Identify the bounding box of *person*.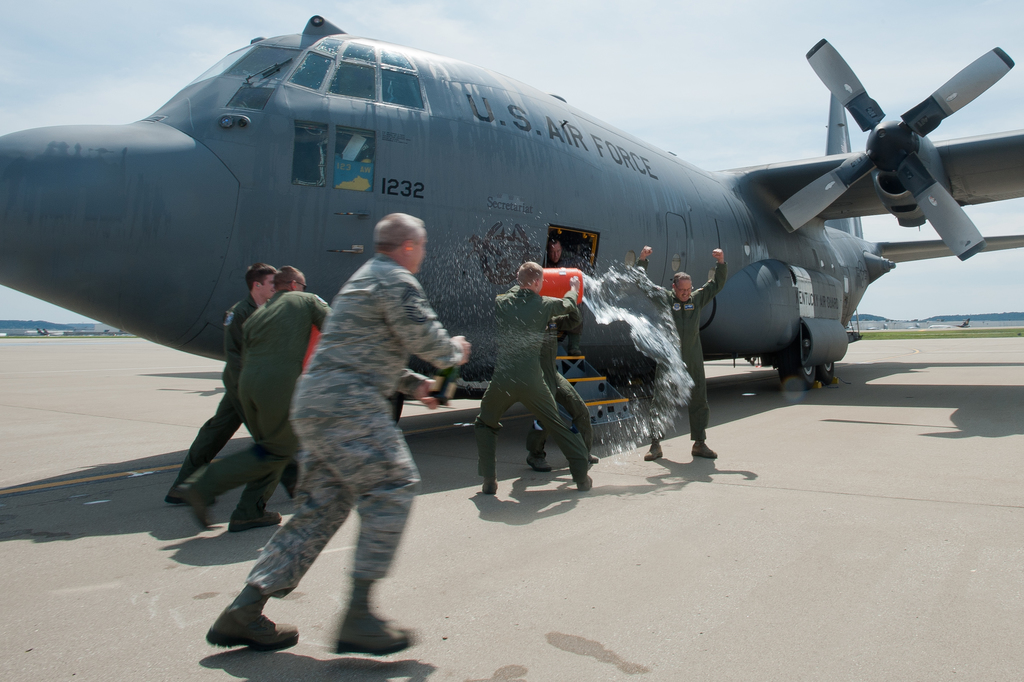
188 270 329 526.
